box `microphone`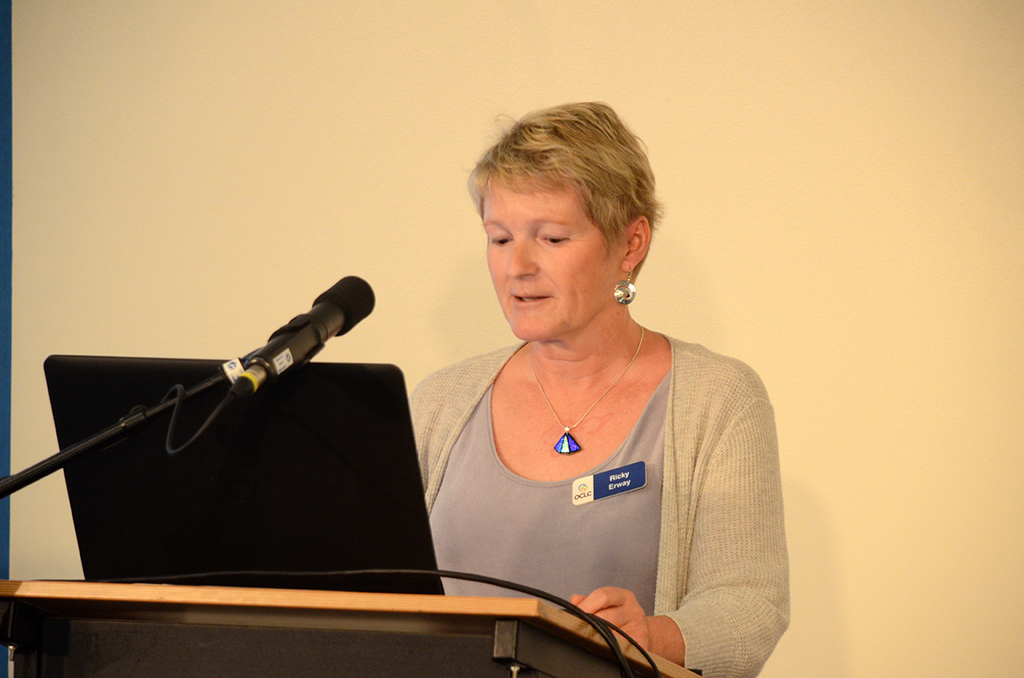
<box>204,283,383,403</box>
